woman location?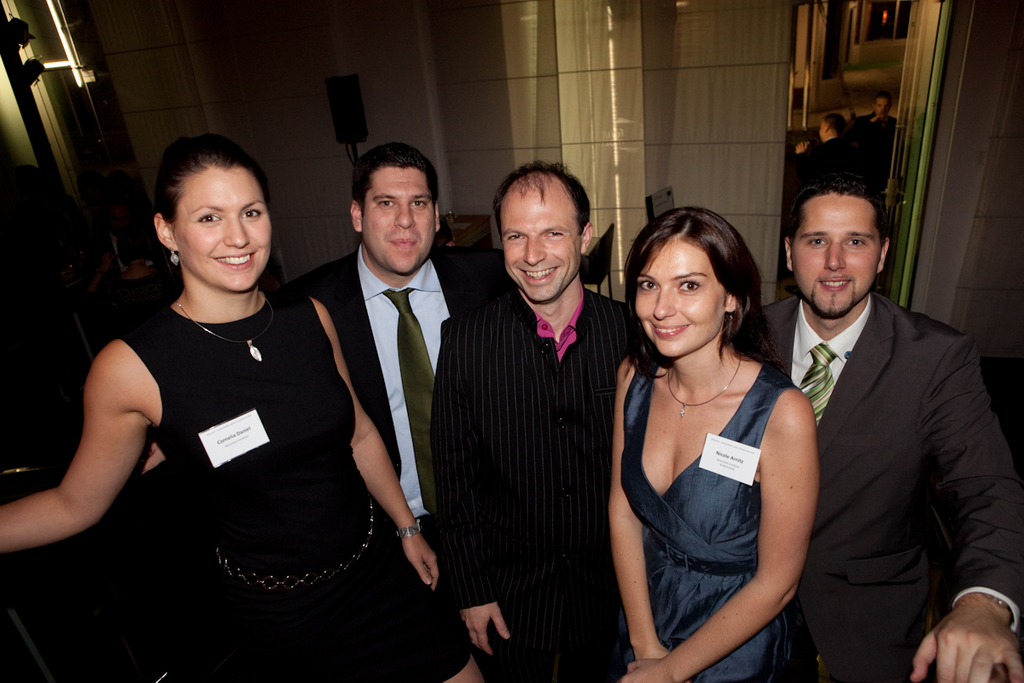
left=596, top=193, right=833, bottom=675
